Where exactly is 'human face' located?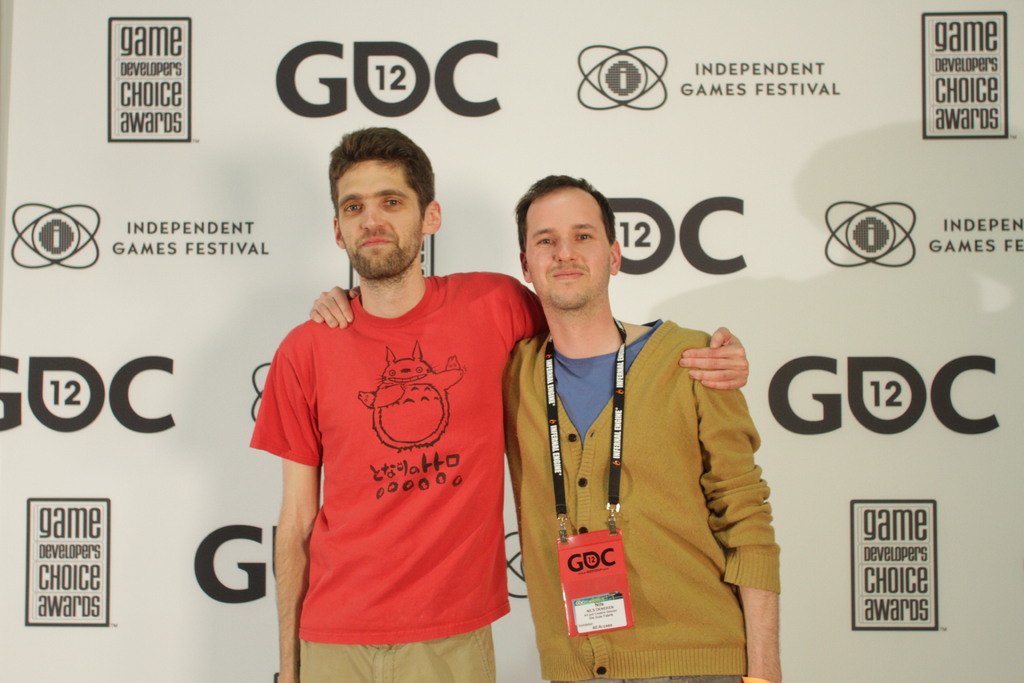
Its bounding box is {"left": 529, "top": 189, "right": 610, "bottom": 308}.
